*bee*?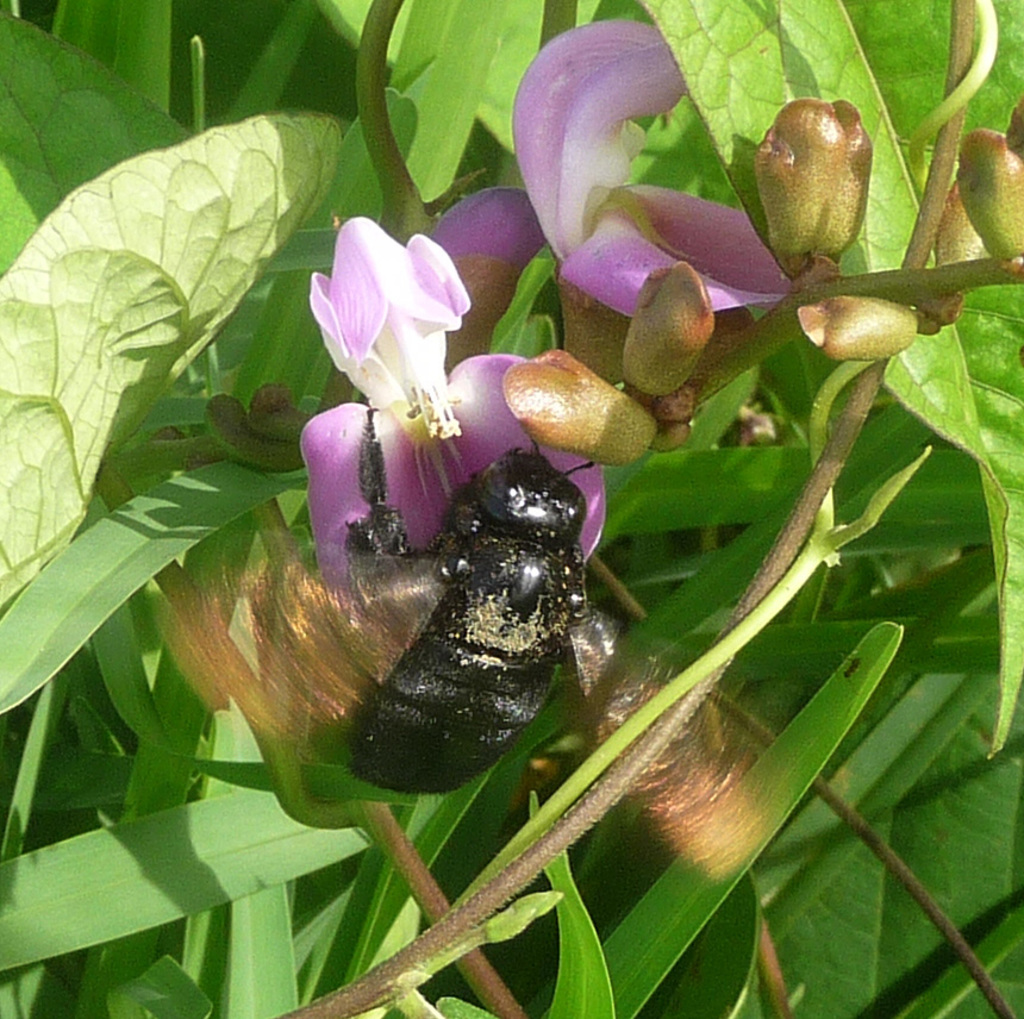
locate(198, 375, 664, 814)
